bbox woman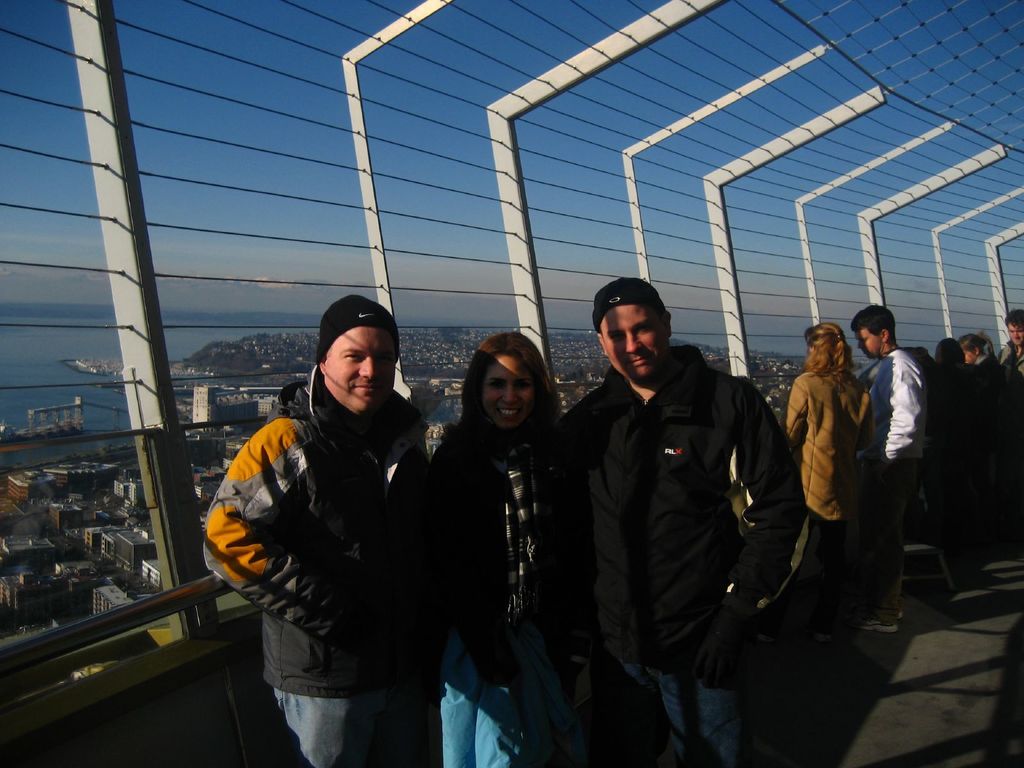
(left=776, top=320, right=876, bottom=634)
